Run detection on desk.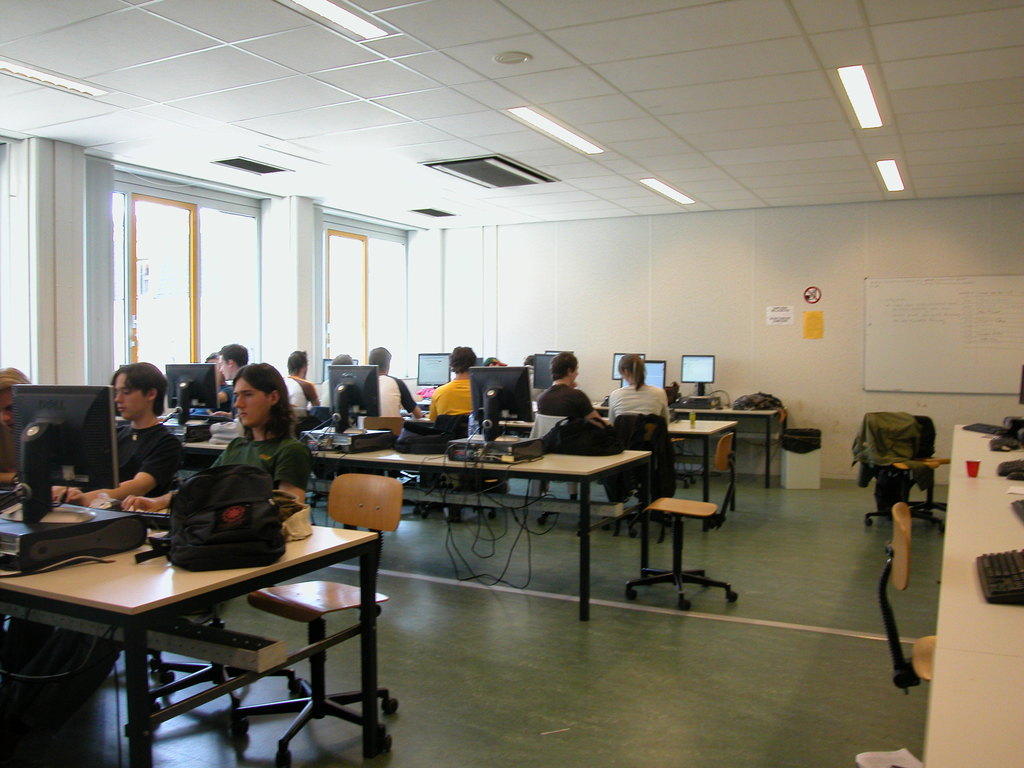
Result: (left=920, top=423, right=1023, bottom=767).
